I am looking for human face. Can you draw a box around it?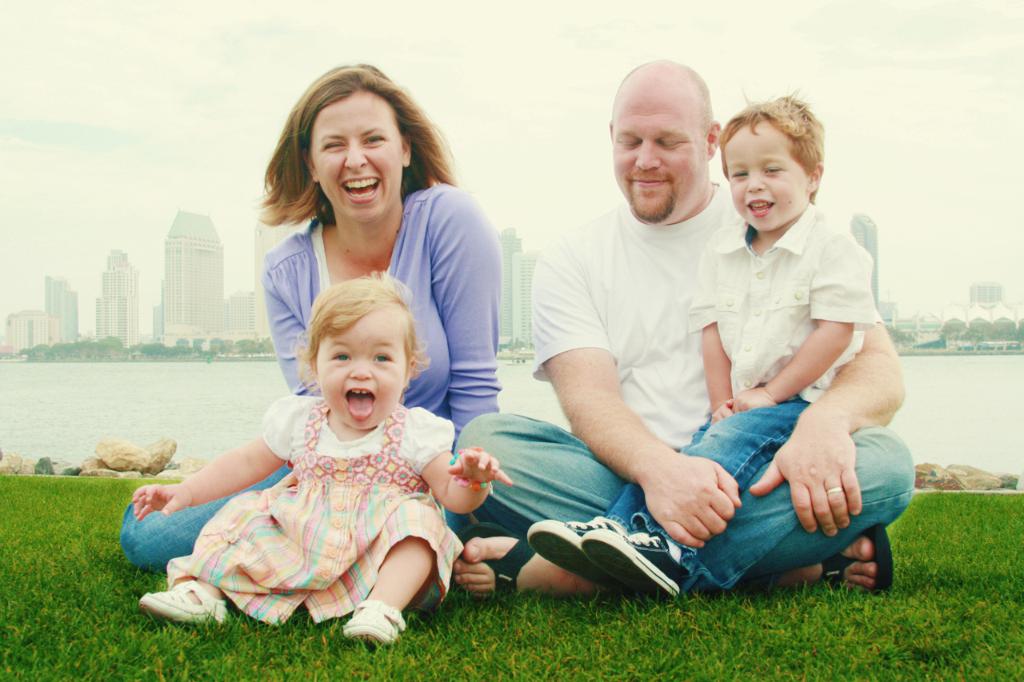
Sure, the bounding box is region(308, 93, 402, 225).
